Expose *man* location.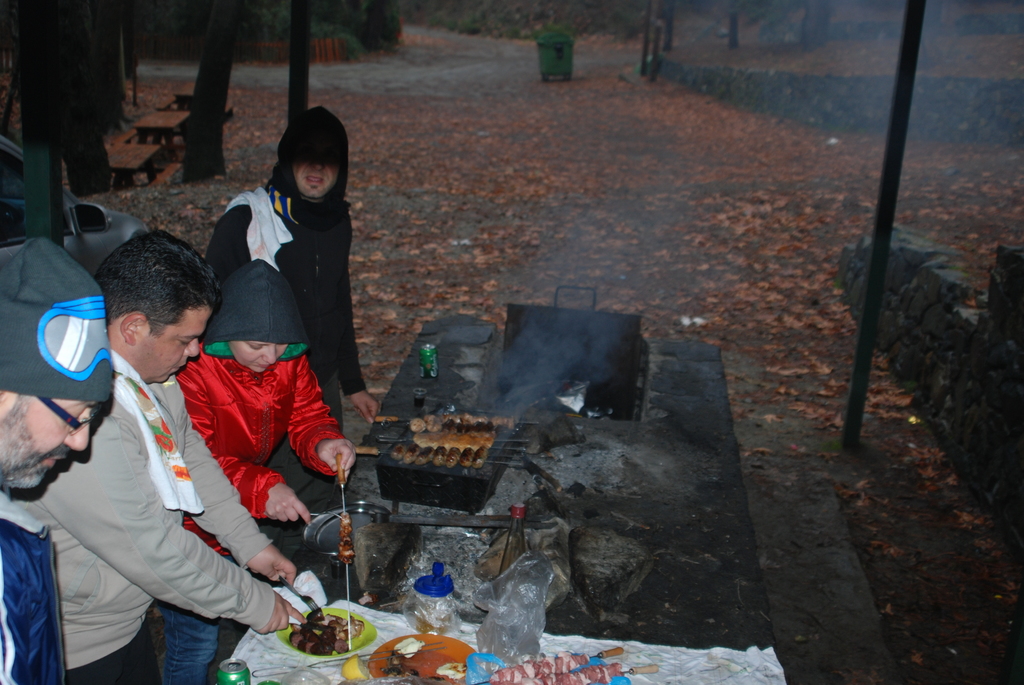
Exposed at [left=205, top=106, right=378, bottom=558].
